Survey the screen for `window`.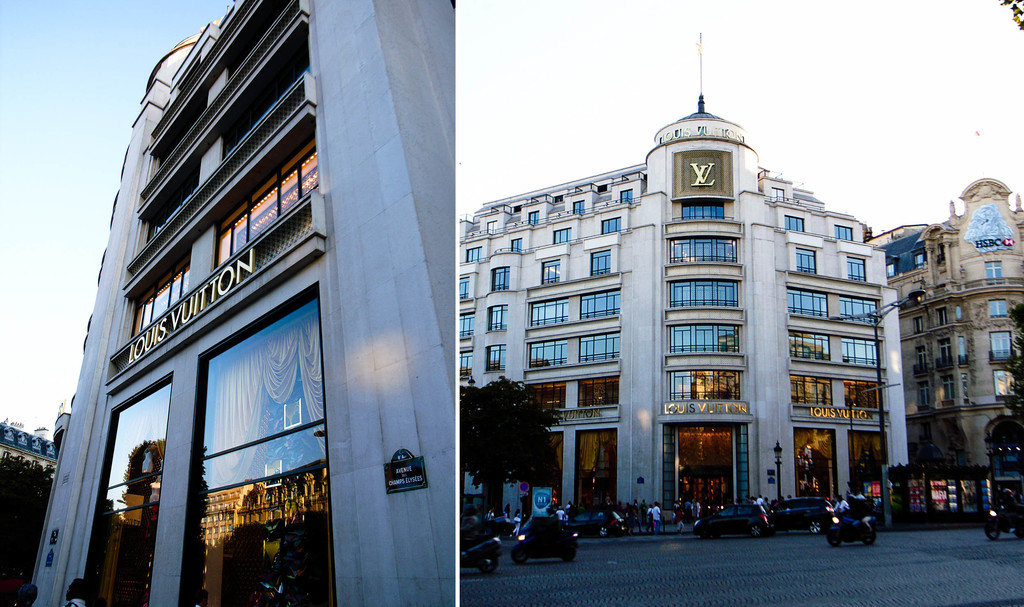
Survey found: [left=783, top=214, right=805, bottom=233].
